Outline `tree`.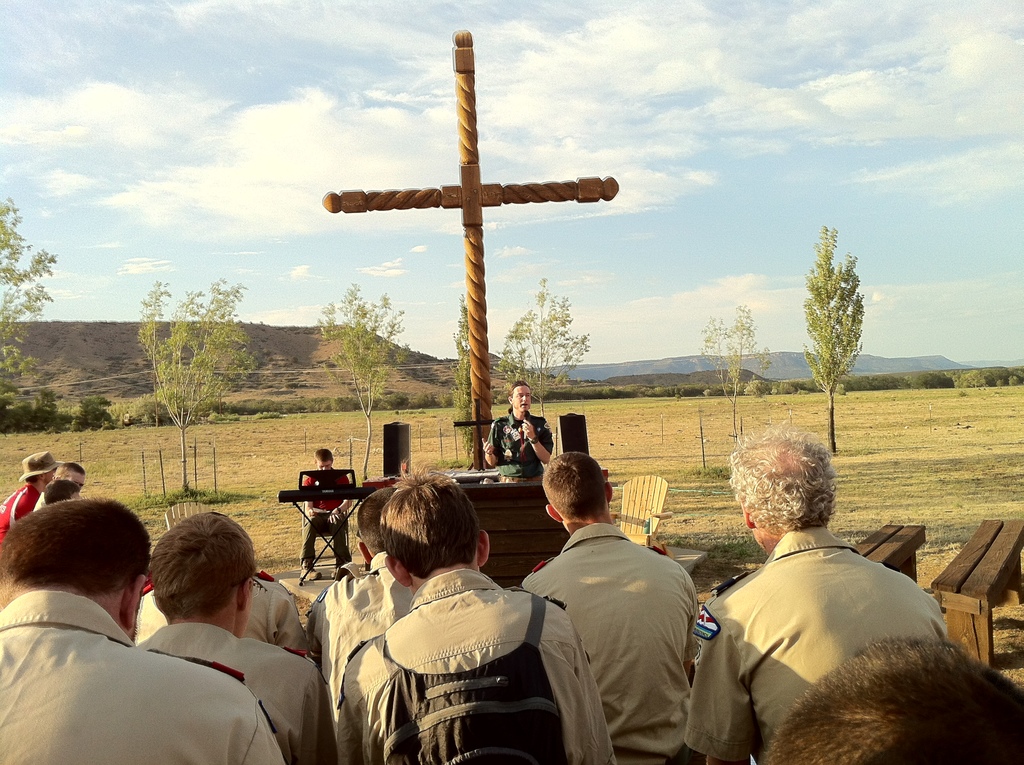
Outline: <bbox>309, 274, 412, 490</bbox>.
